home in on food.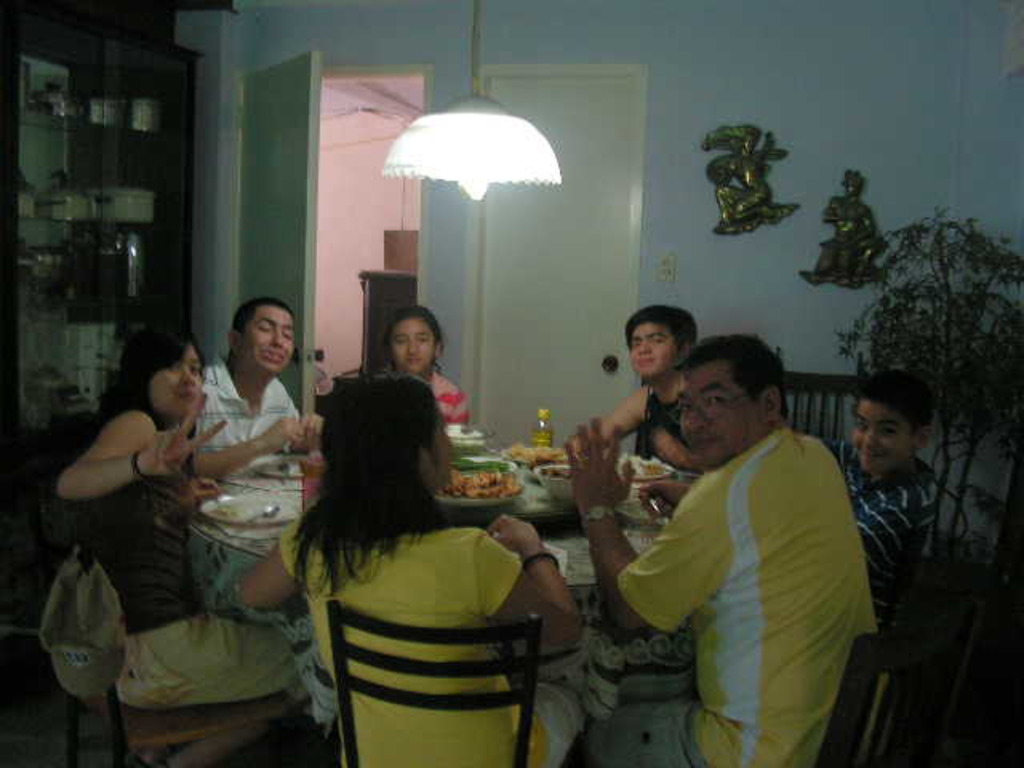
Homed in at x1=501 y1=442 x2=568 y2=470.
